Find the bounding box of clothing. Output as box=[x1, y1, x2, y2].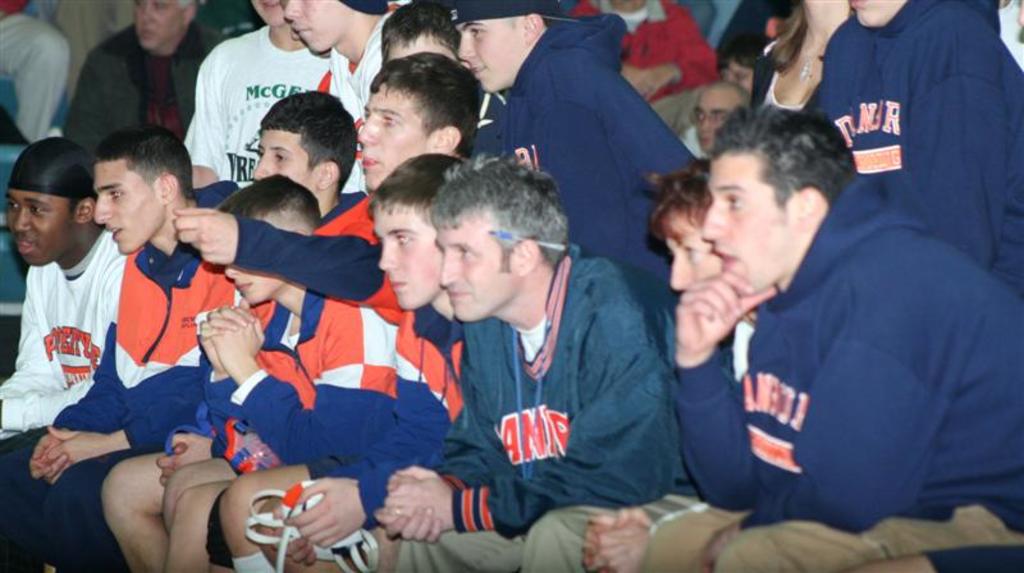
box=[465, 0, 705, 325].
